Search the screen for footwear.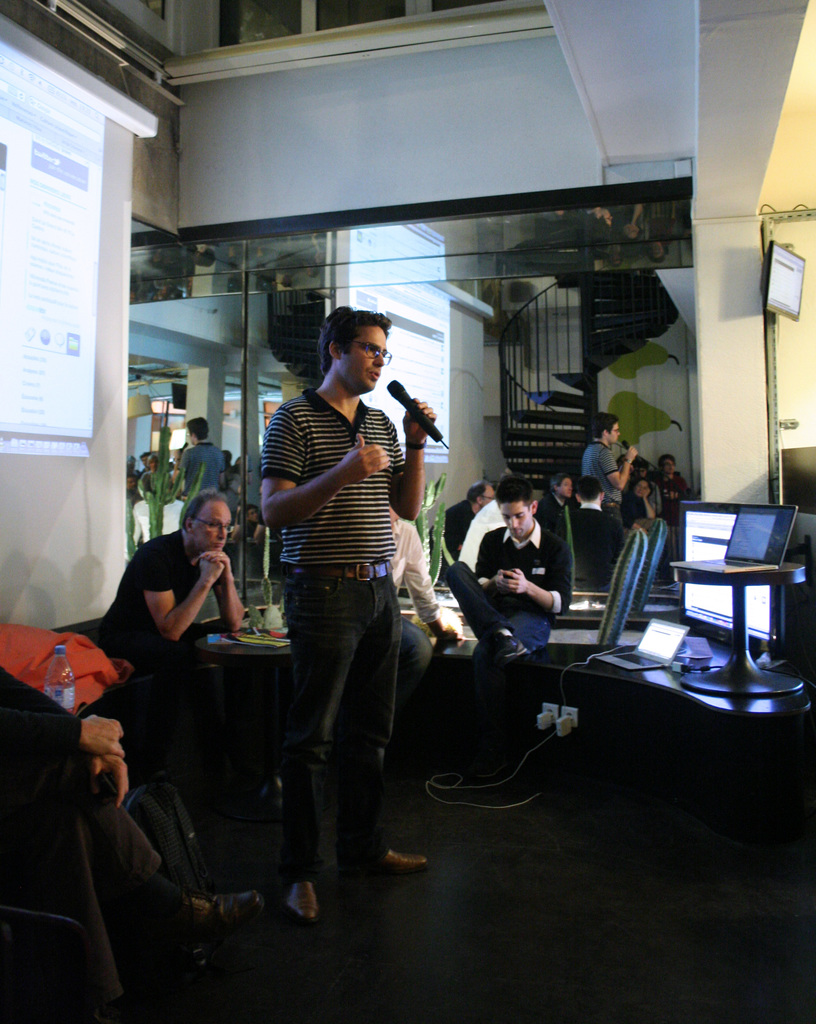
Found at 482:634:532:671.
